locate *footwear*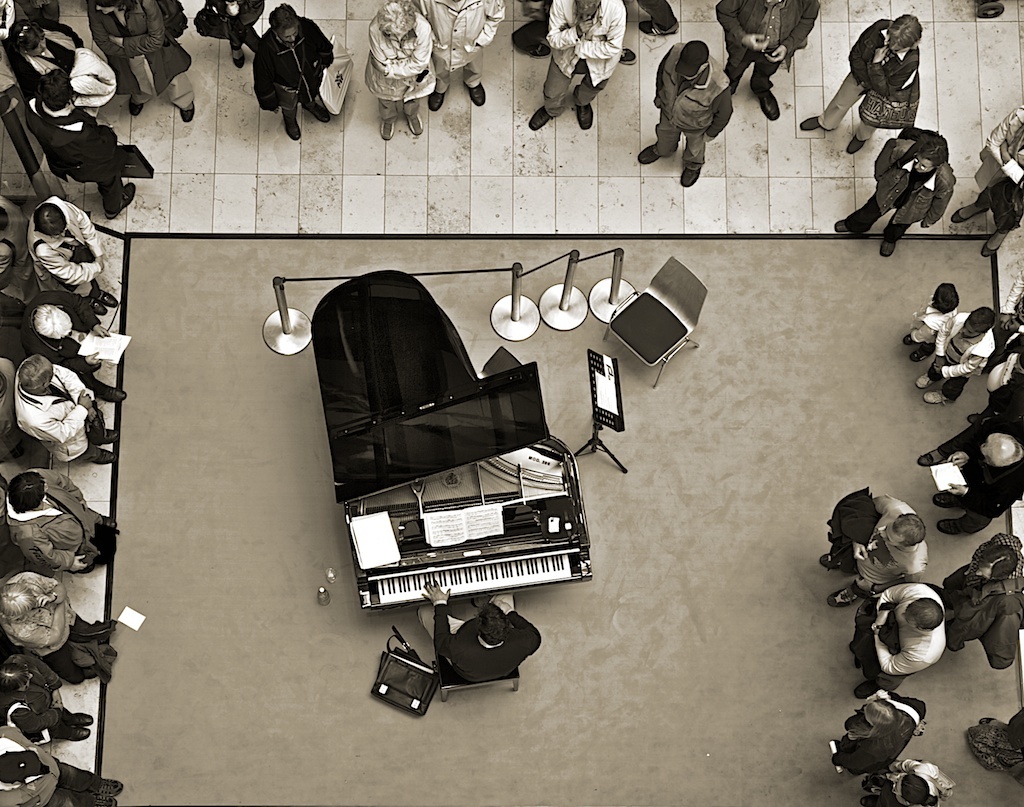
817 547 844 571
